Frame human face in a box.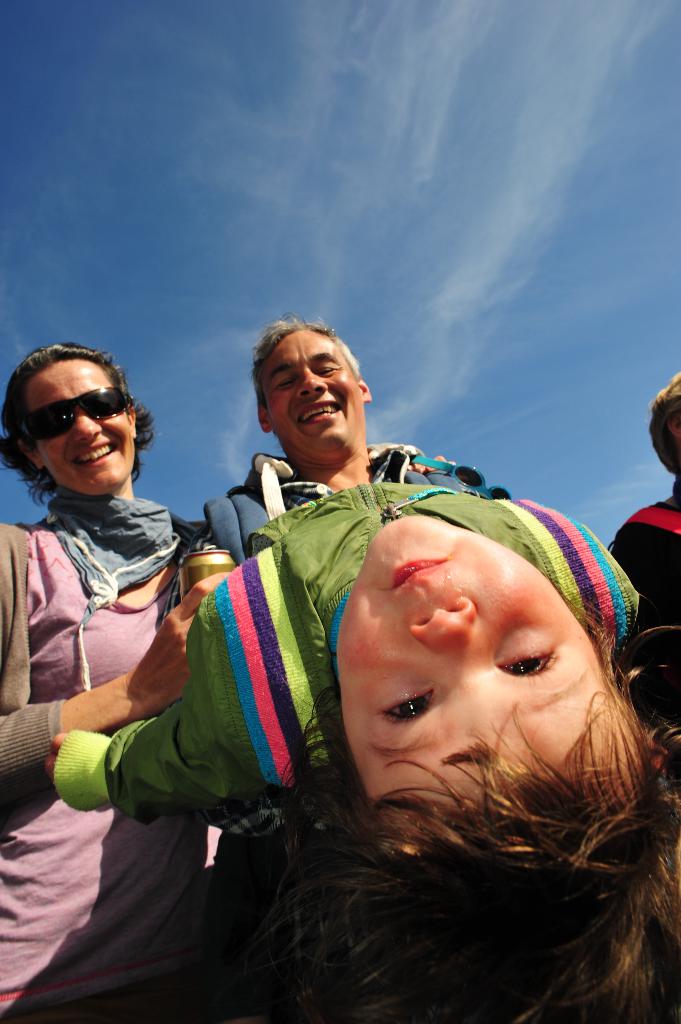
[22, 362, 133, 496].
